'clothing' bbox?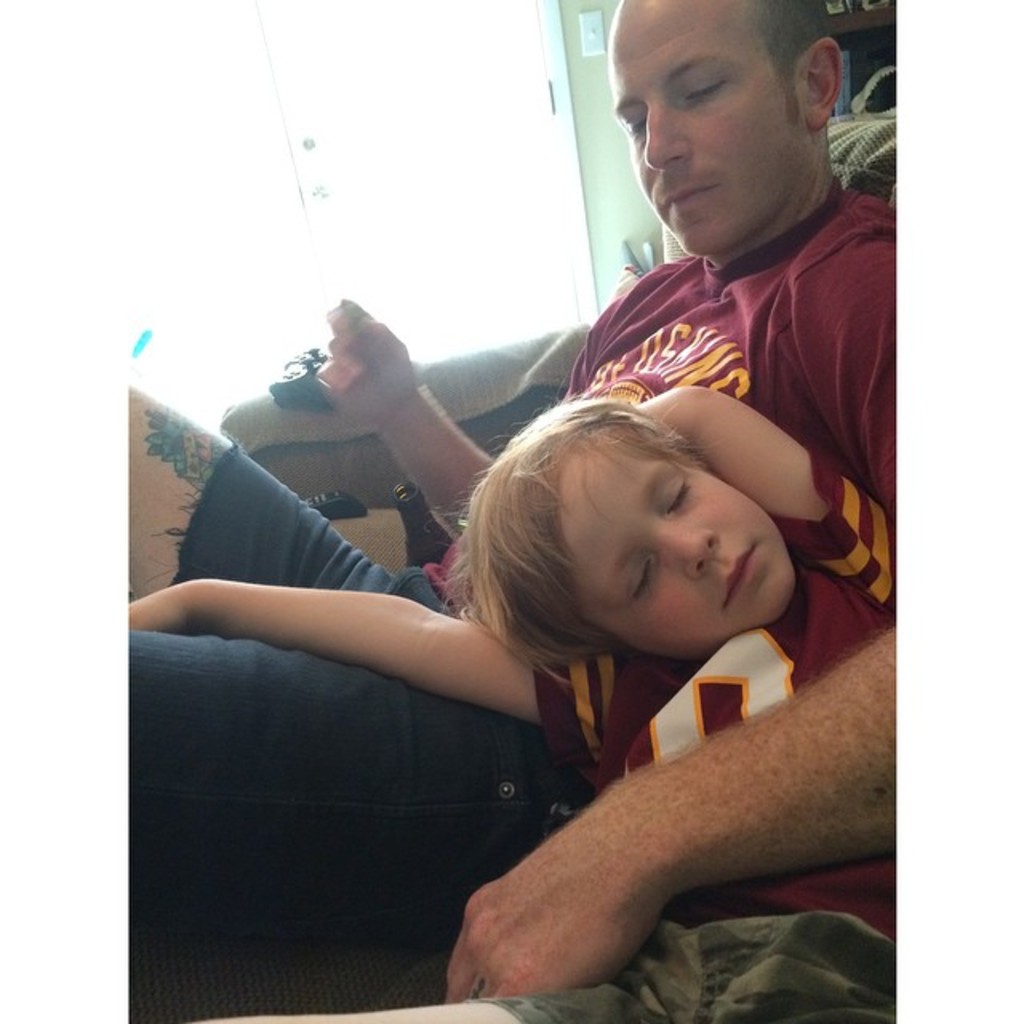
104/165/933/952
